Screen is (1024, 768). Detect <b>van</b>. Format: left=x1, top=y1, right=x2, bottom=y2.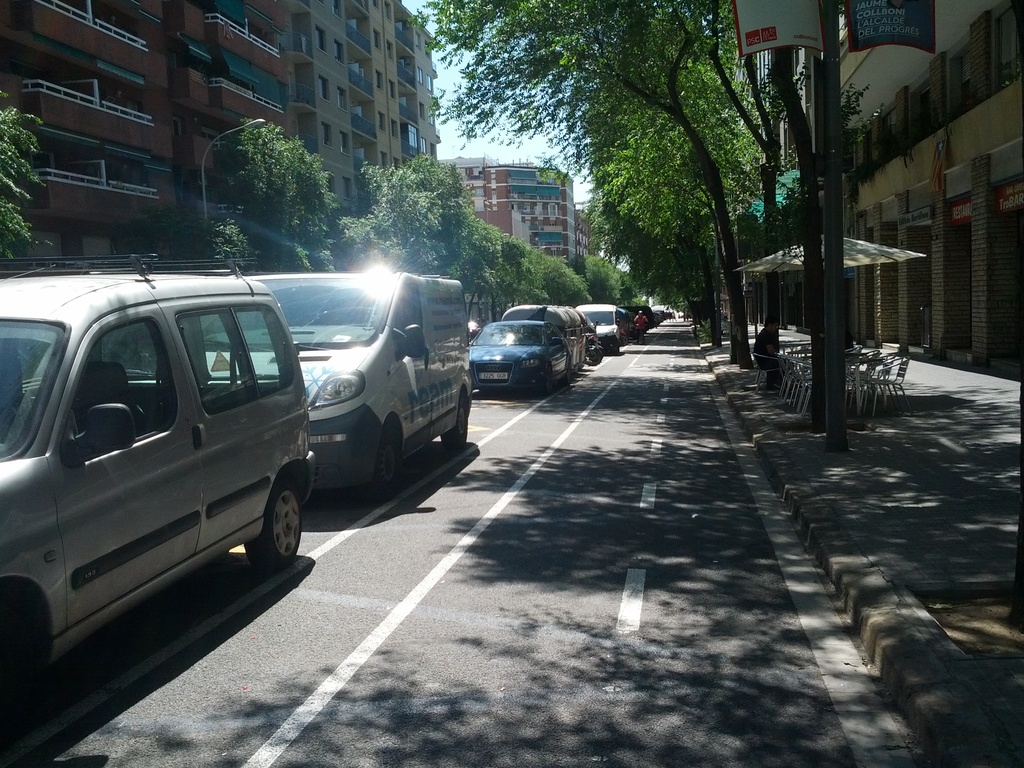
left=575, top=301, right=624, bottom=353.
